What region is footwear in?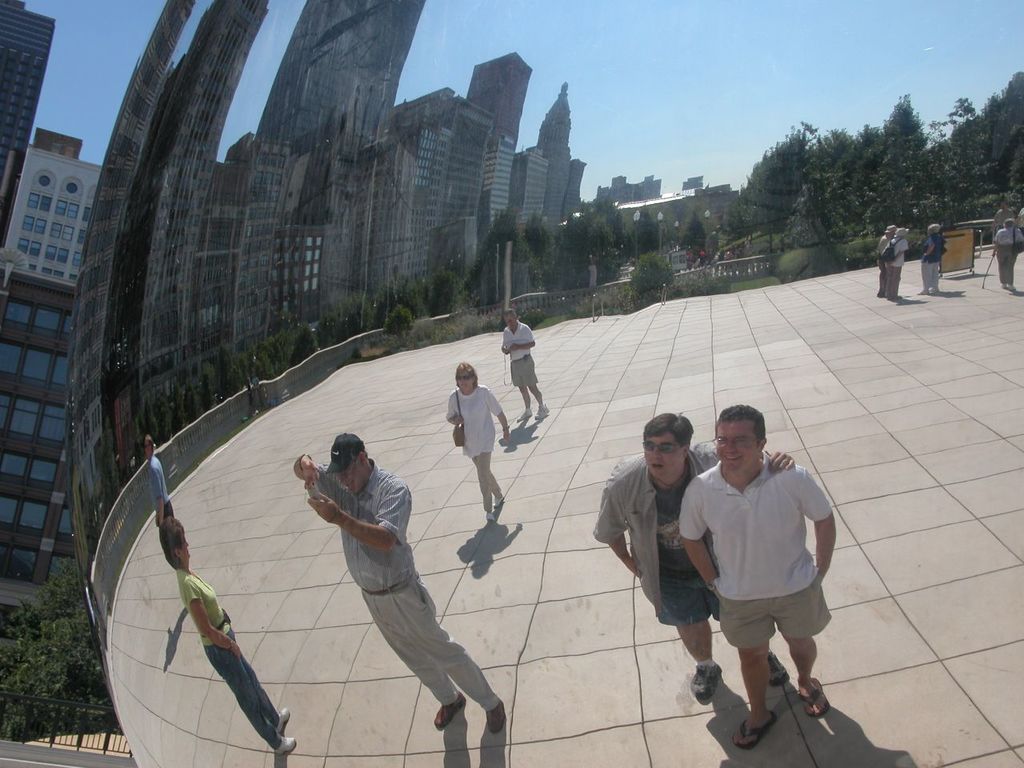
left=690, top=664, right=722, bottom=702.
